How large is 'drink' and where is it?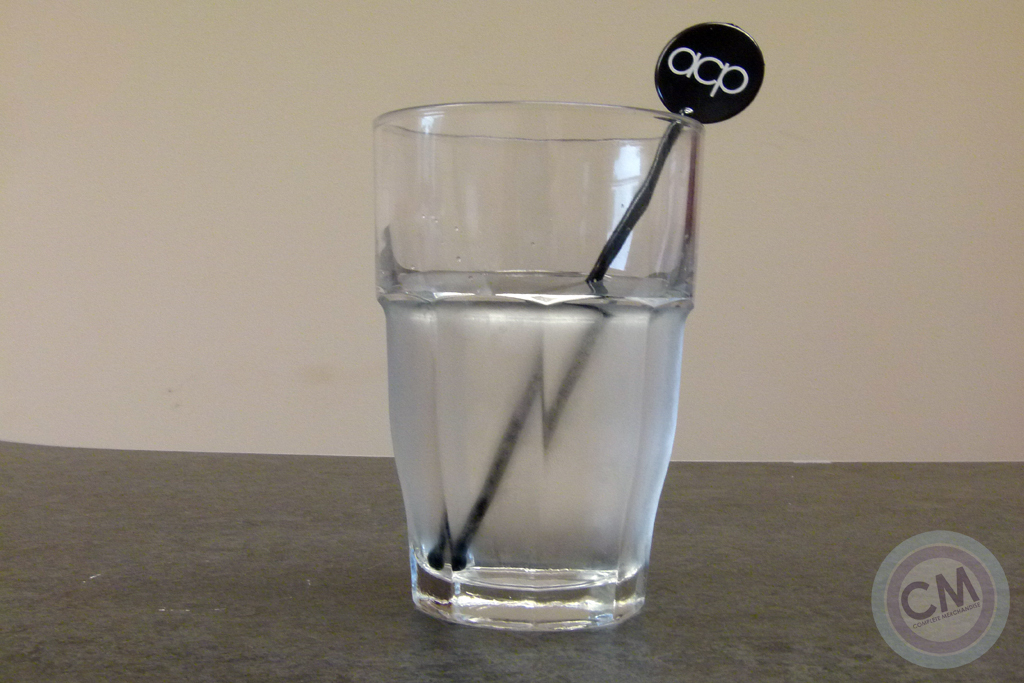
Bounding box: crop(360, 60, 760, 624).
